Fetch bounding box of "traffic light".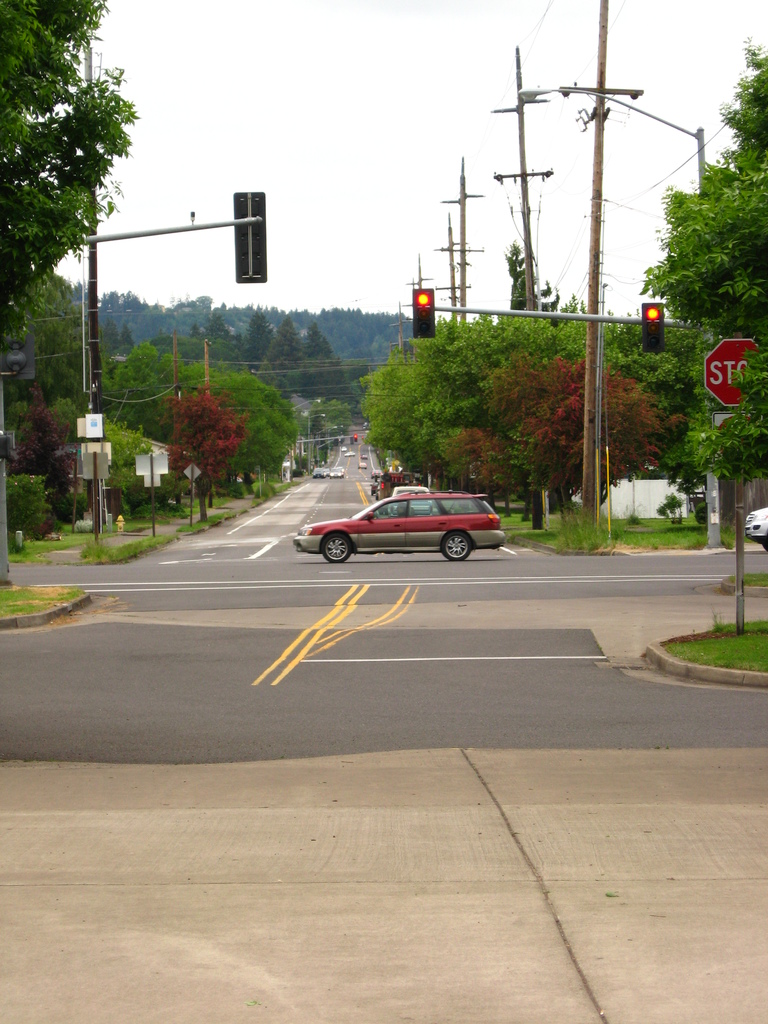
Bbox: bbox(413, 289, 433, 339).
